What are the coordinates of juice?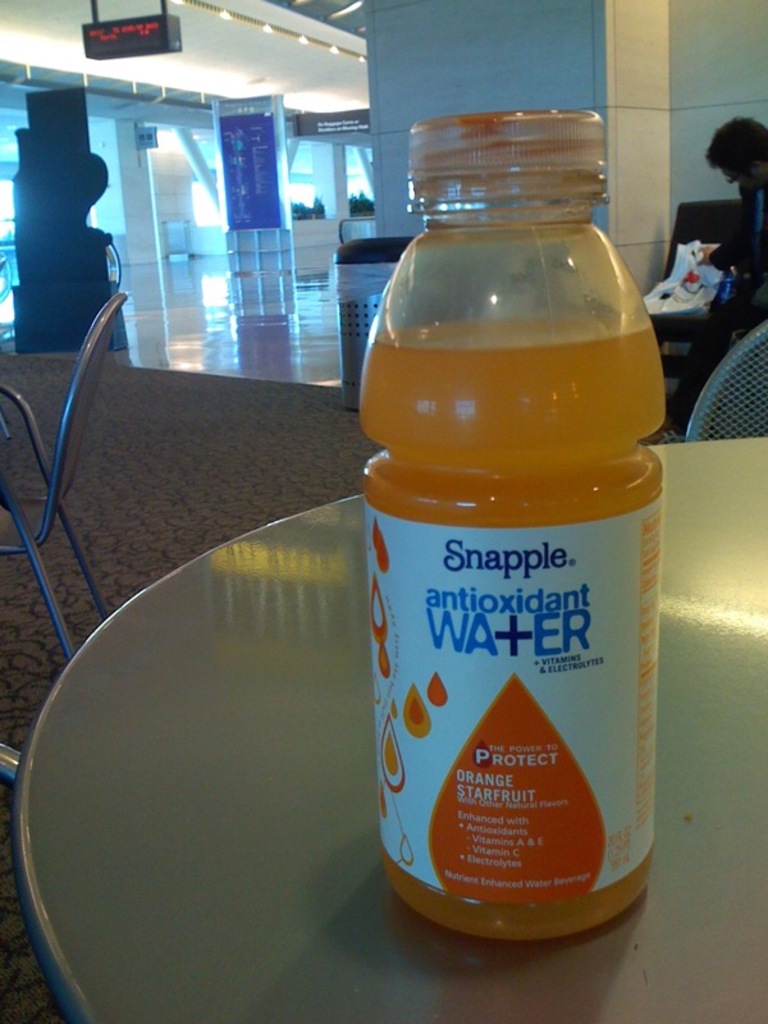
BBox(360, 316, 669, 941).
